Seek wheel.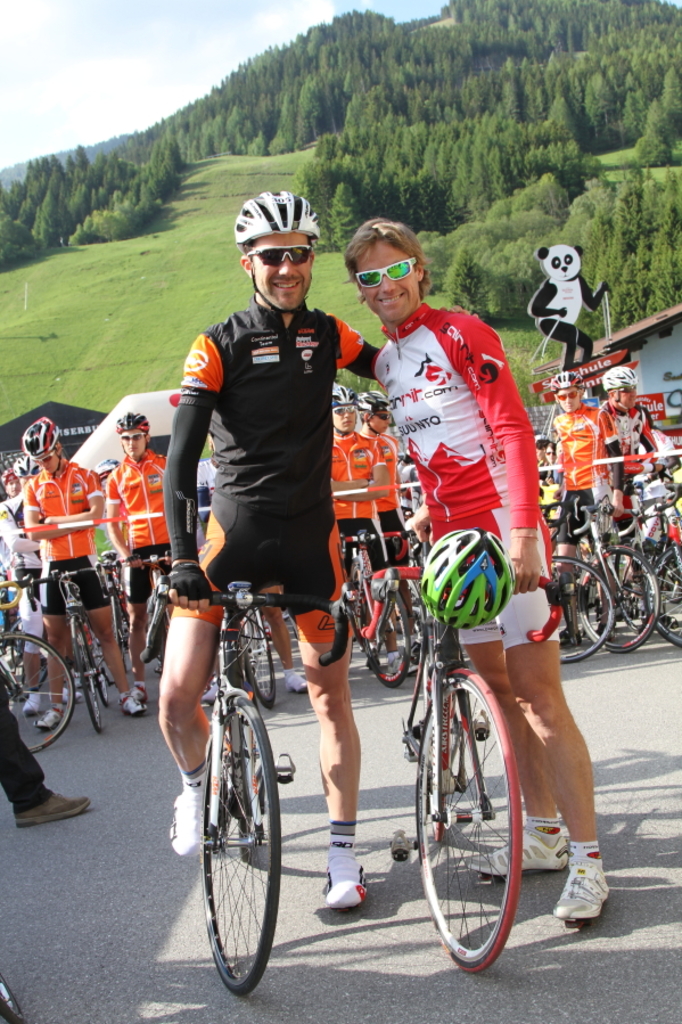
l=195, t=687, r=284, b=1006.
